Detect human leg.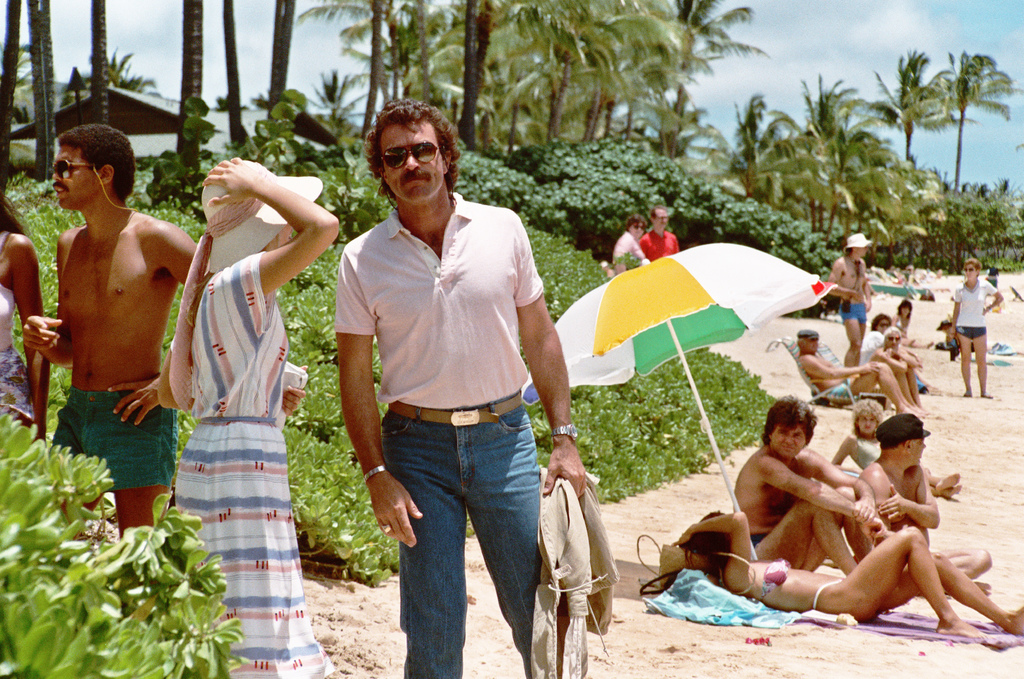
Detected at [x1=937, y1=543, x2=989, y2=591].
